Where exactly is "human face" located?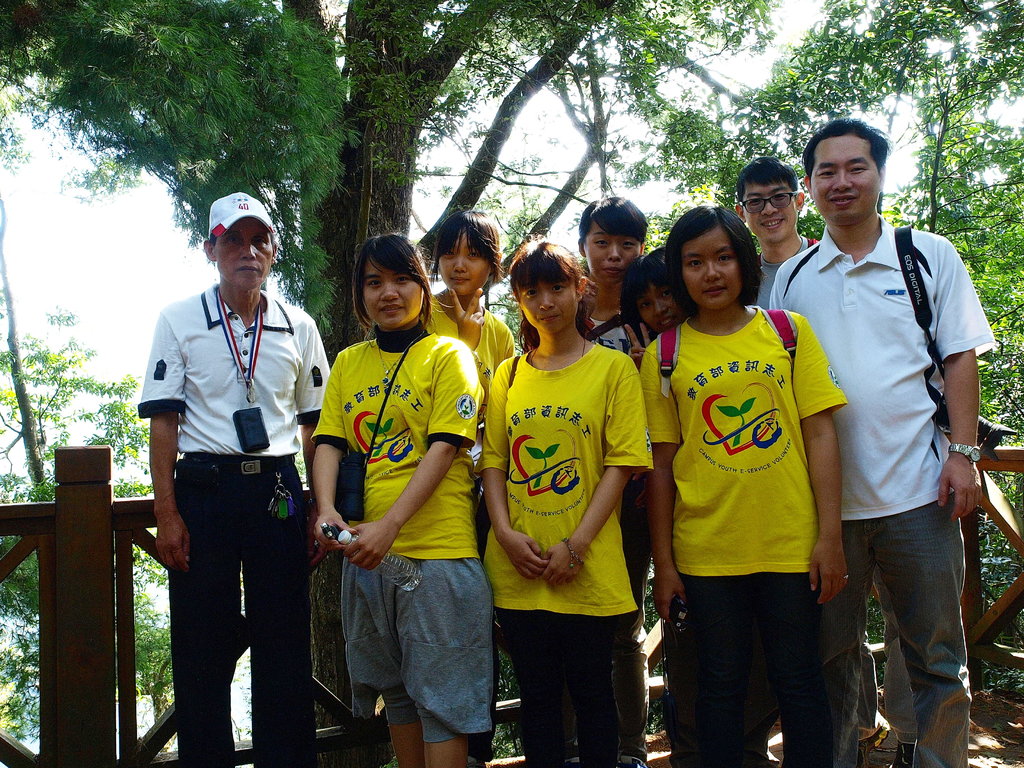
Its bounding box is [left=585, top=220, right=642, bottom=284].
